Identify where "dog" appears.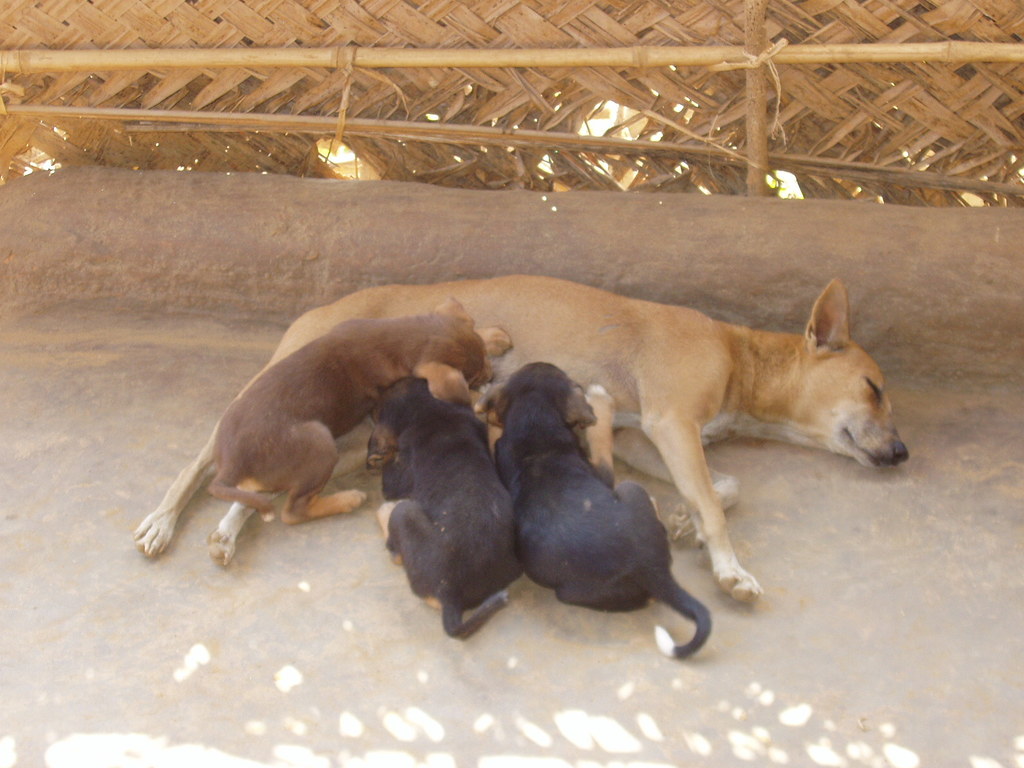
Appears at 366:374:523:638.
